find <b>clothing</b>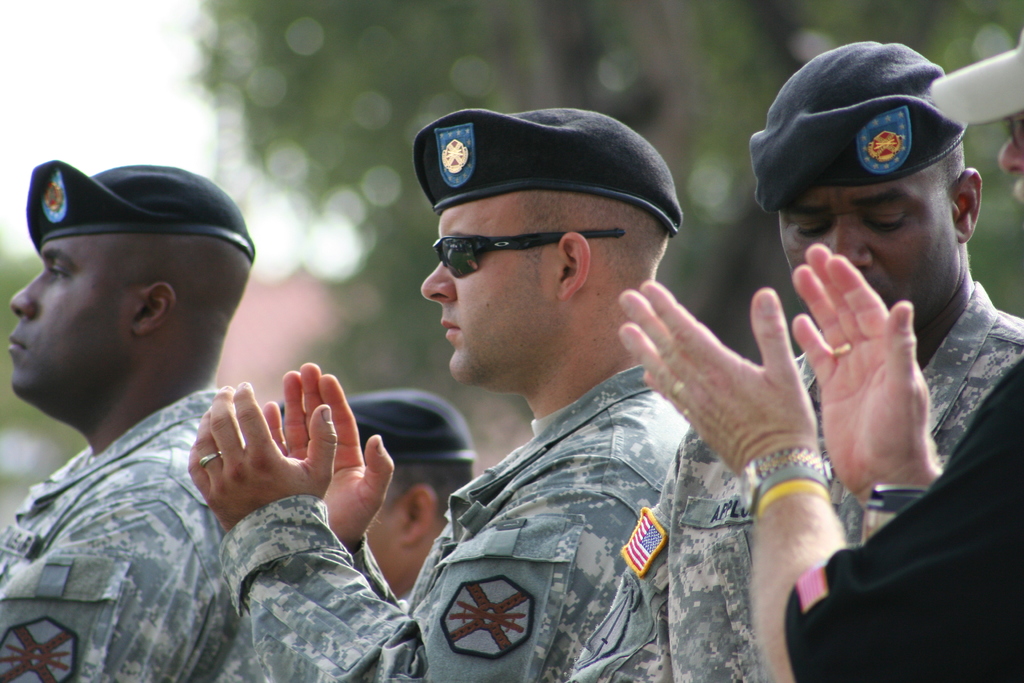
box(0, 389, 267, 682)
